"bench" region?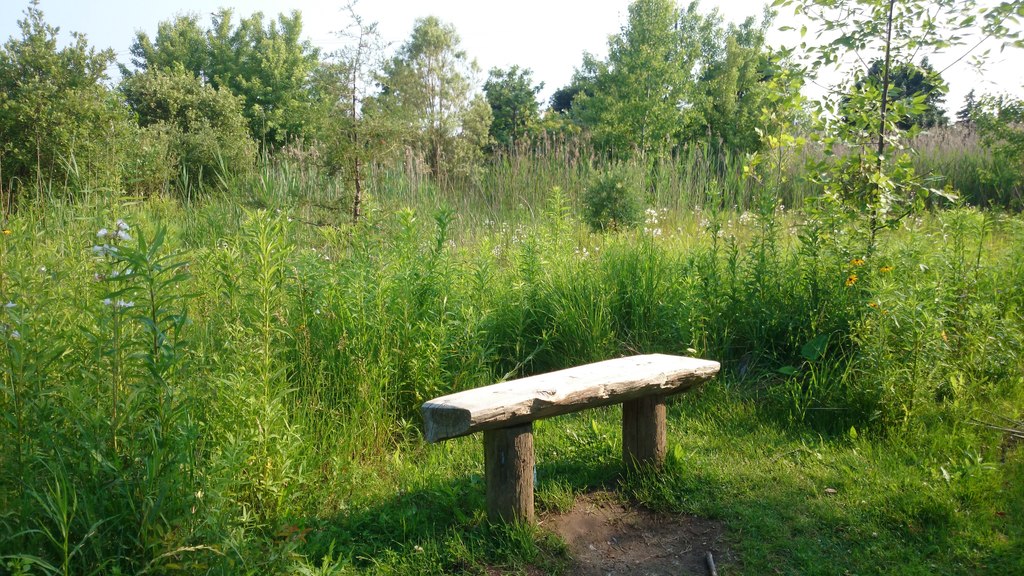
bbox=(427, 358, 721, 520)
